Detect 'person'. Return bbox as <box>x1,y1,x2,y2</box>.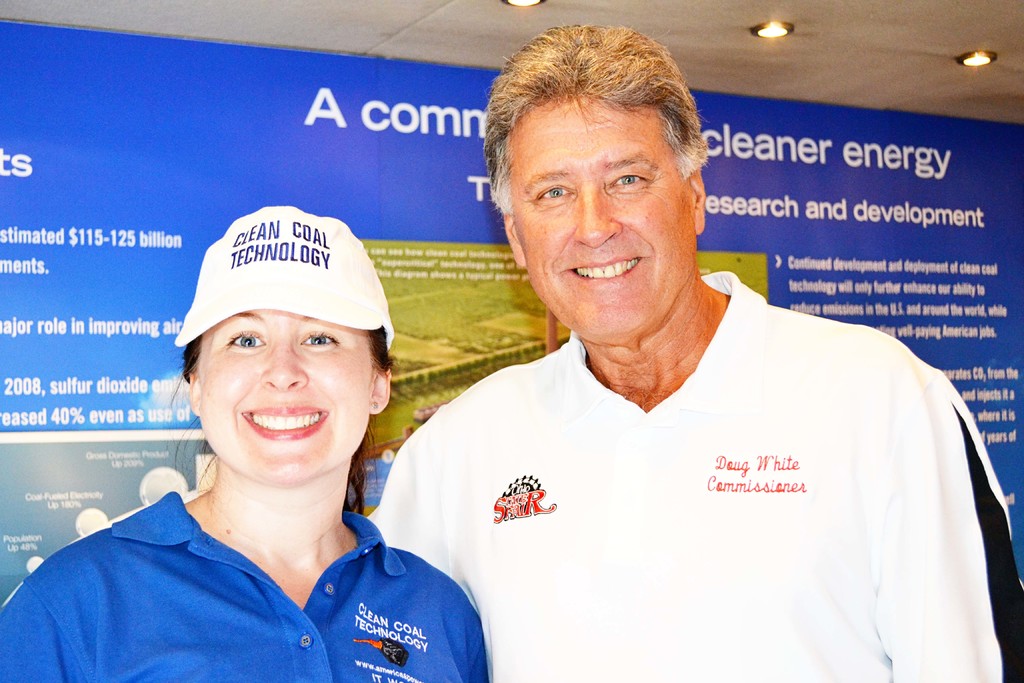
<box>60,157,511,664</box>.
